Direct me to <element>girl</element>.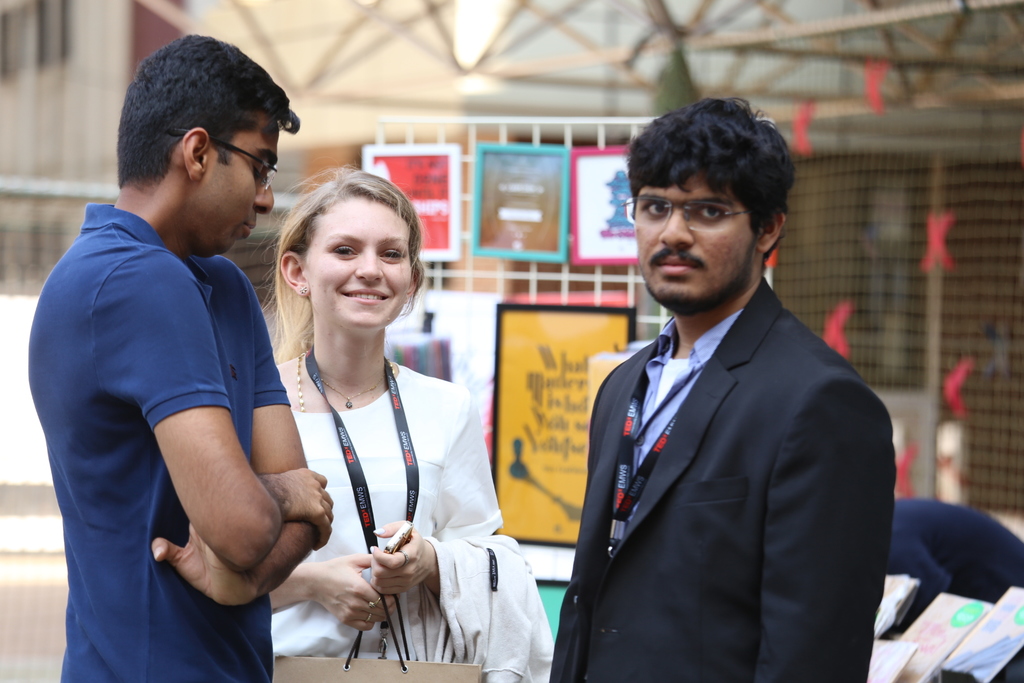
Direction: (270,167,555,682).
